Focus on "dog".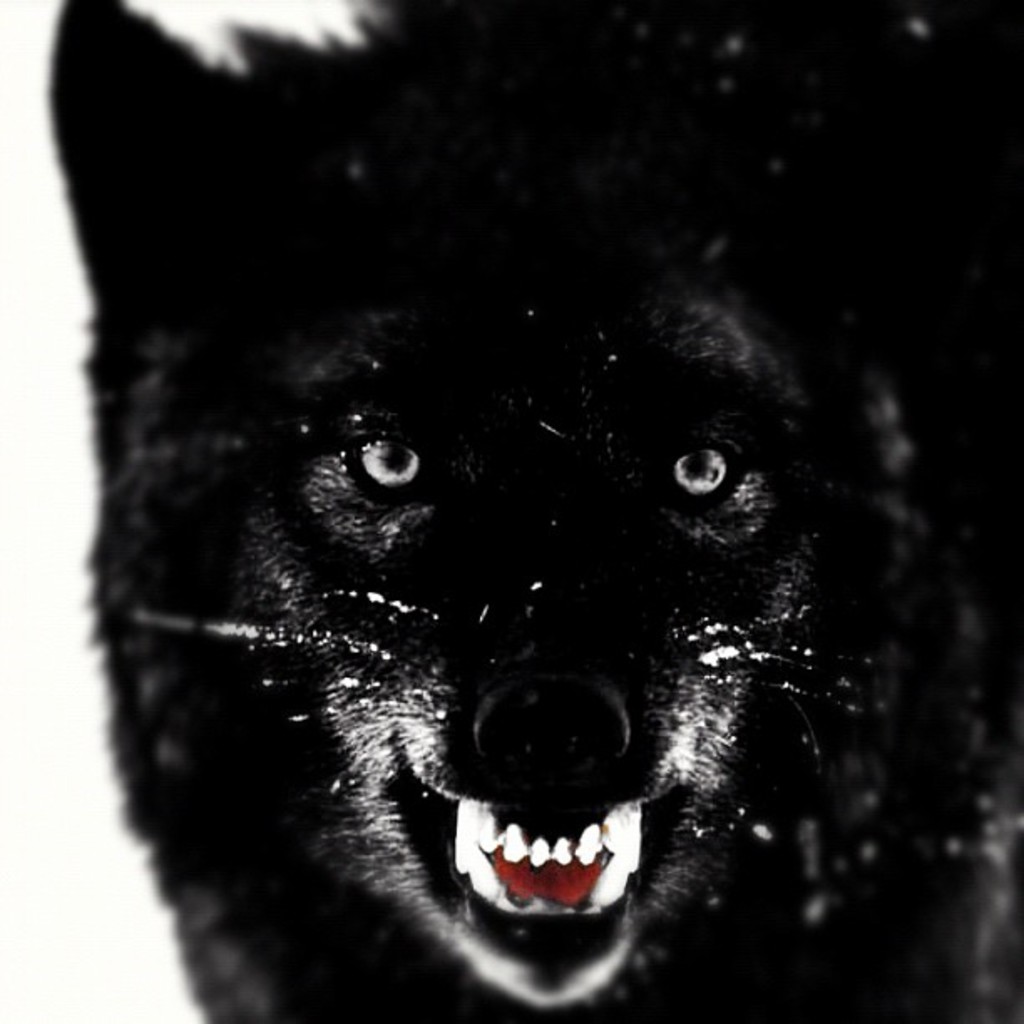
Focused at box=[49, 0, 1022, 1022].
